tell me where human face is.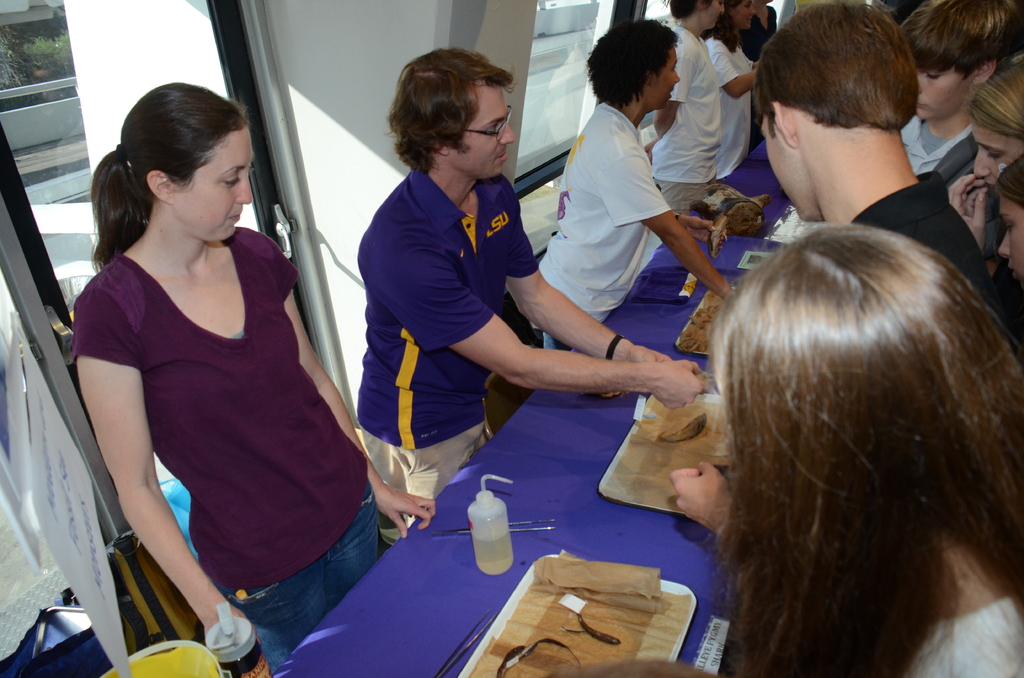
human face is at select_region(655, 38, 681, 111).
